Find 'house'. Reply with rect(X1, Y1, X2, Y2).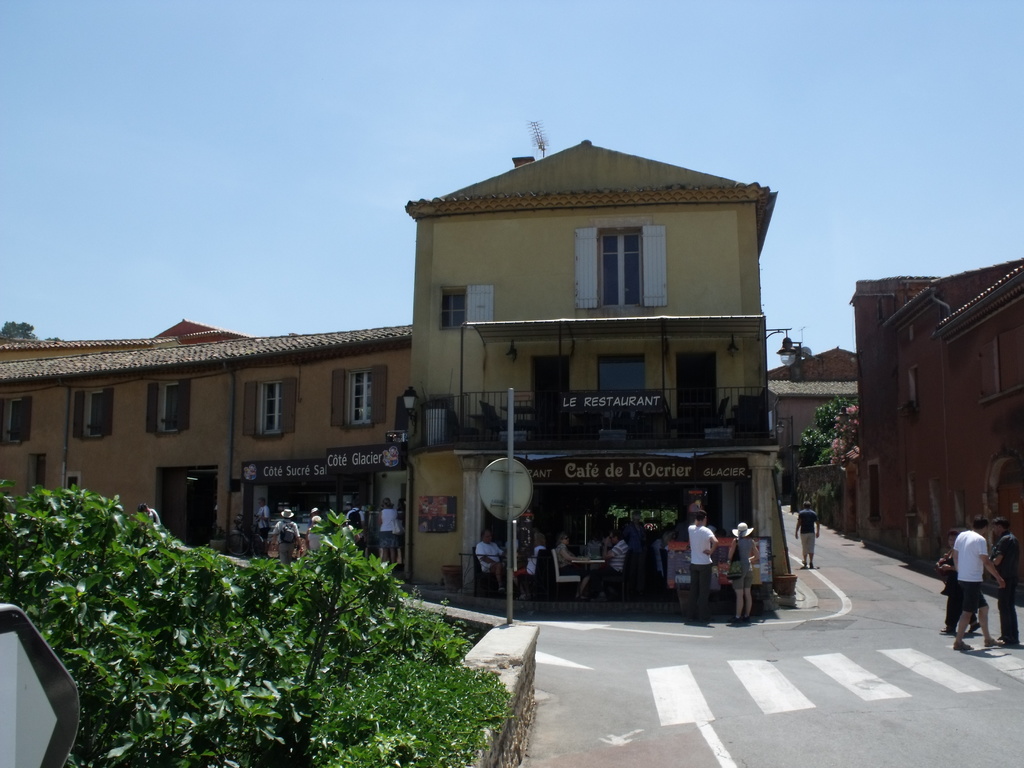
rect(115, 141, 804, 602).
